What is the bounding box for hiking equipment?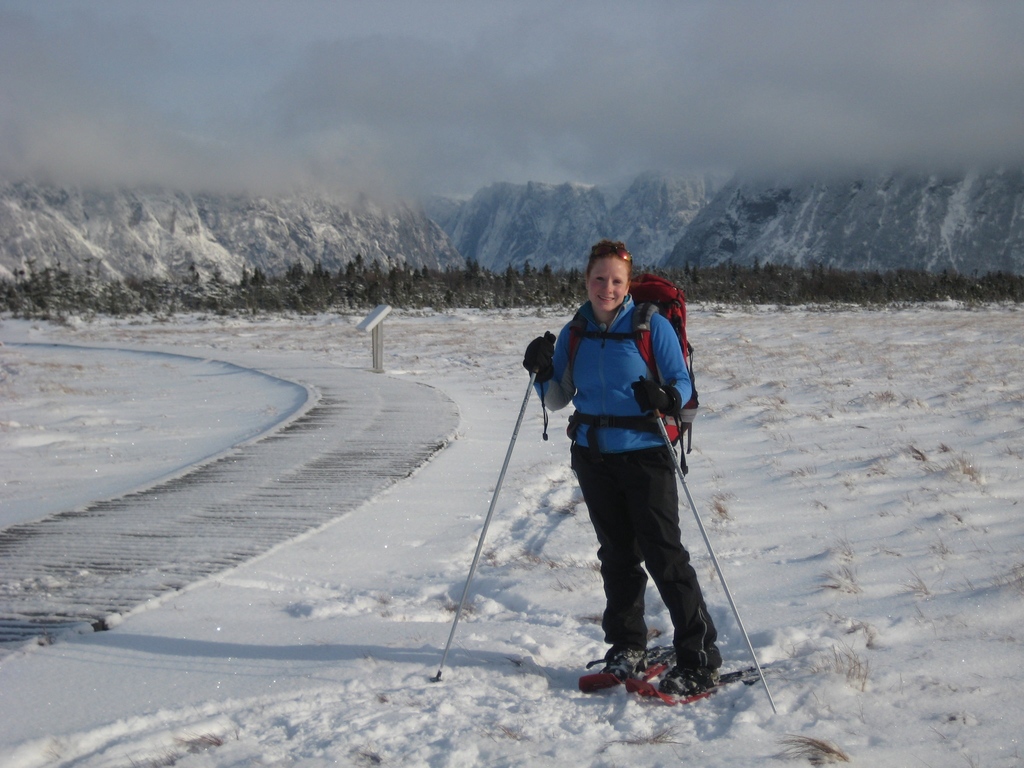
(x1=639, y1=377, x2=783, y2=718).
